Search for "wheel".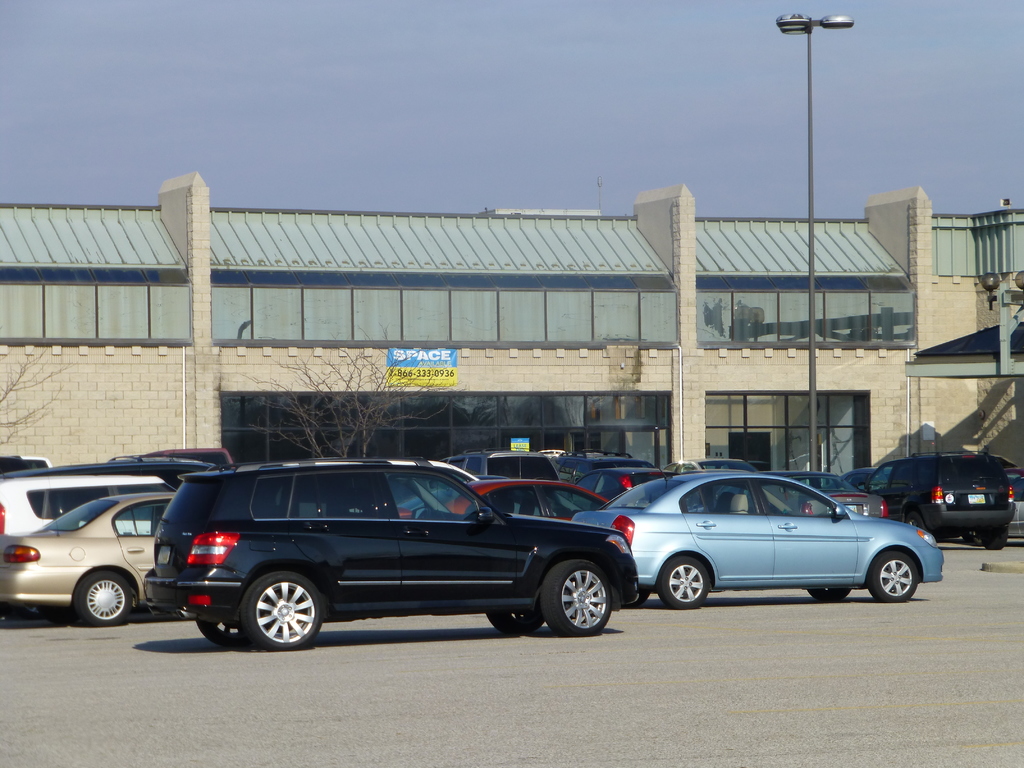
Found at (x1=523, y1=556, x2=612, y2=644).
